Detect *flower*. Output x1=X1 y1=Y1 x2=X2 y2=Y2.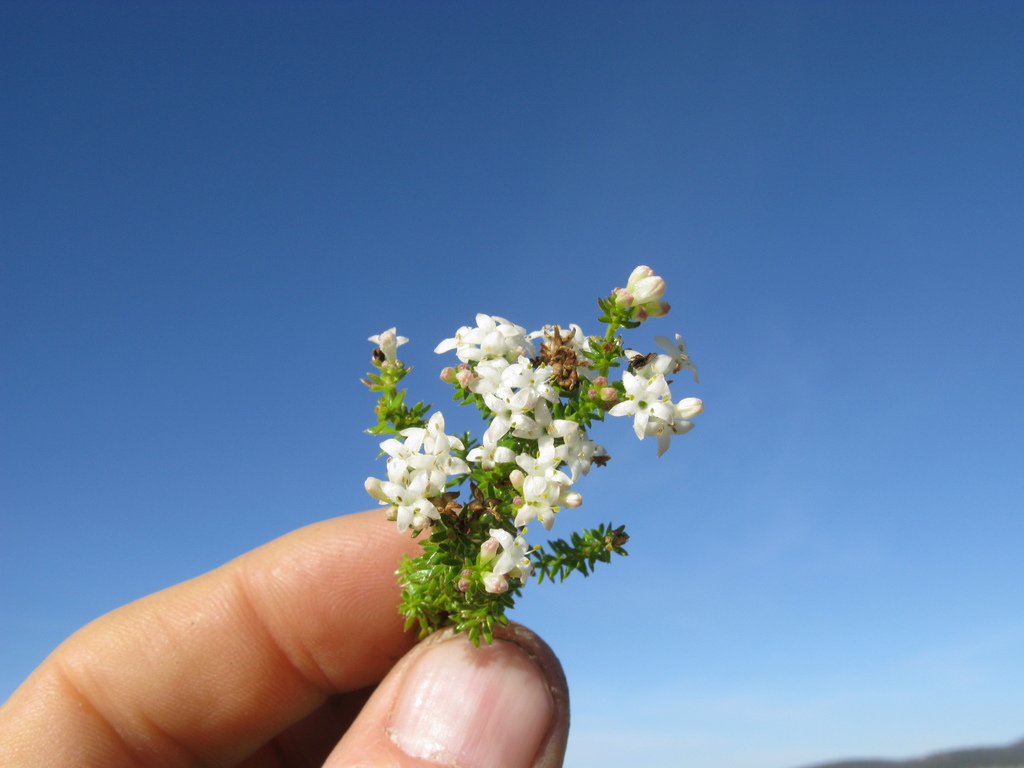
x1=369 y1=477 x2=436 y2=542.
